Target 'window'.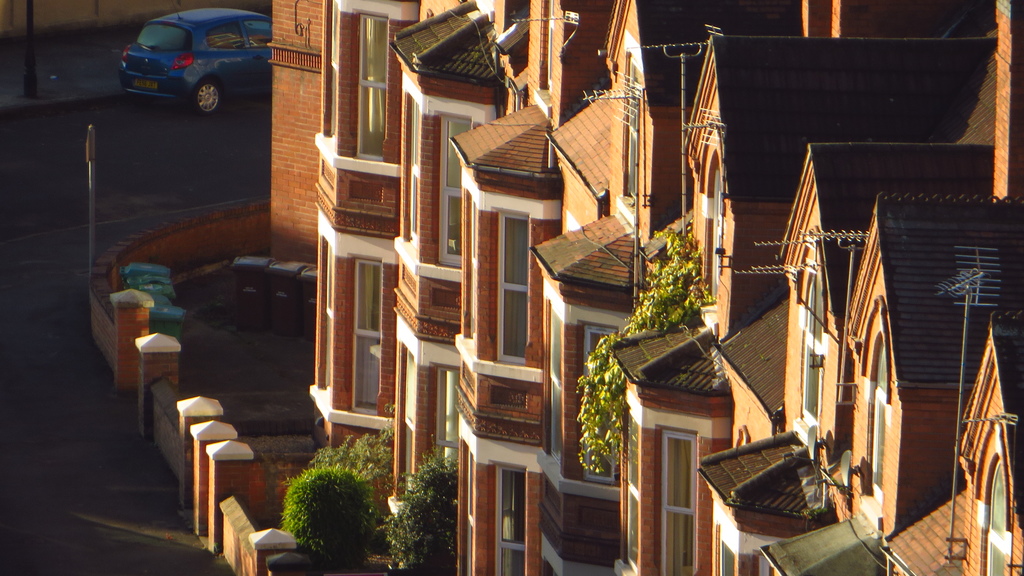
Target region: x1=541, y1=0, x2=552, y2=94.
